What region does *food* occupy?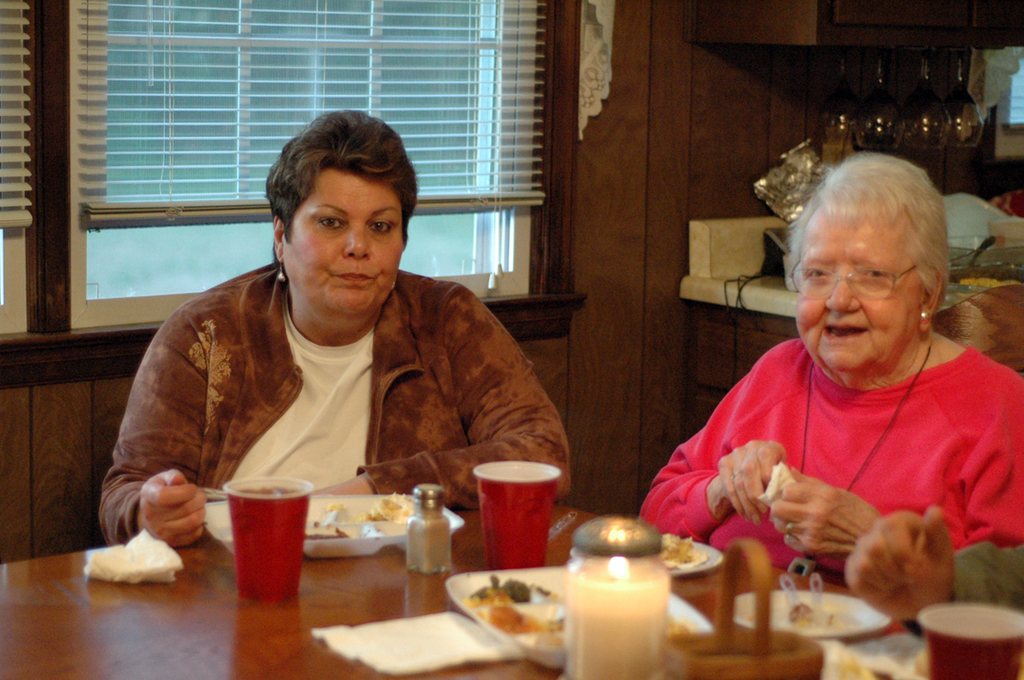
<box>785,600,817,628</box>.
